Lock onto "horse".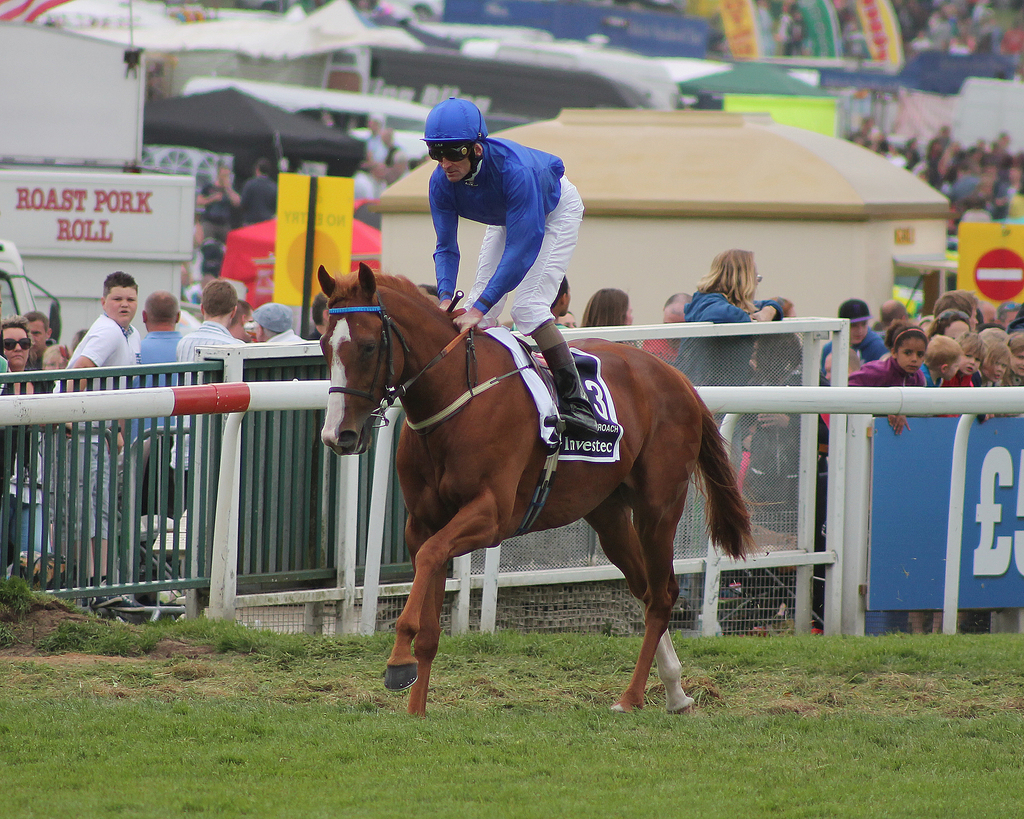
Locked: <bbox>316, 266, 762, 712</bbox>.
